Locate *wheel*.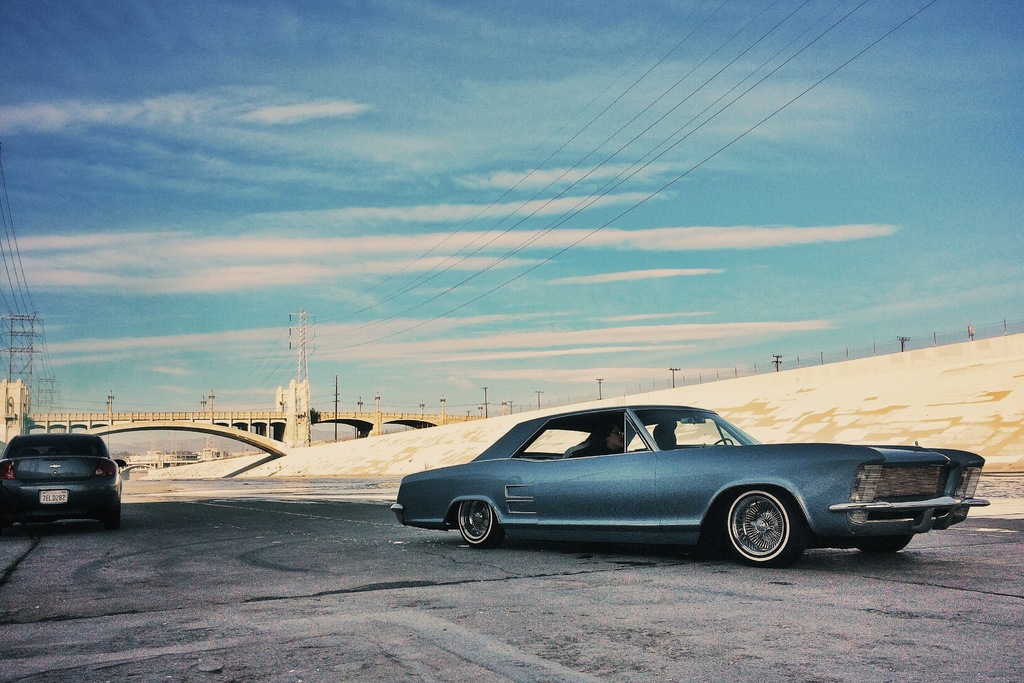
Bounding box: 728:497:817:568.
